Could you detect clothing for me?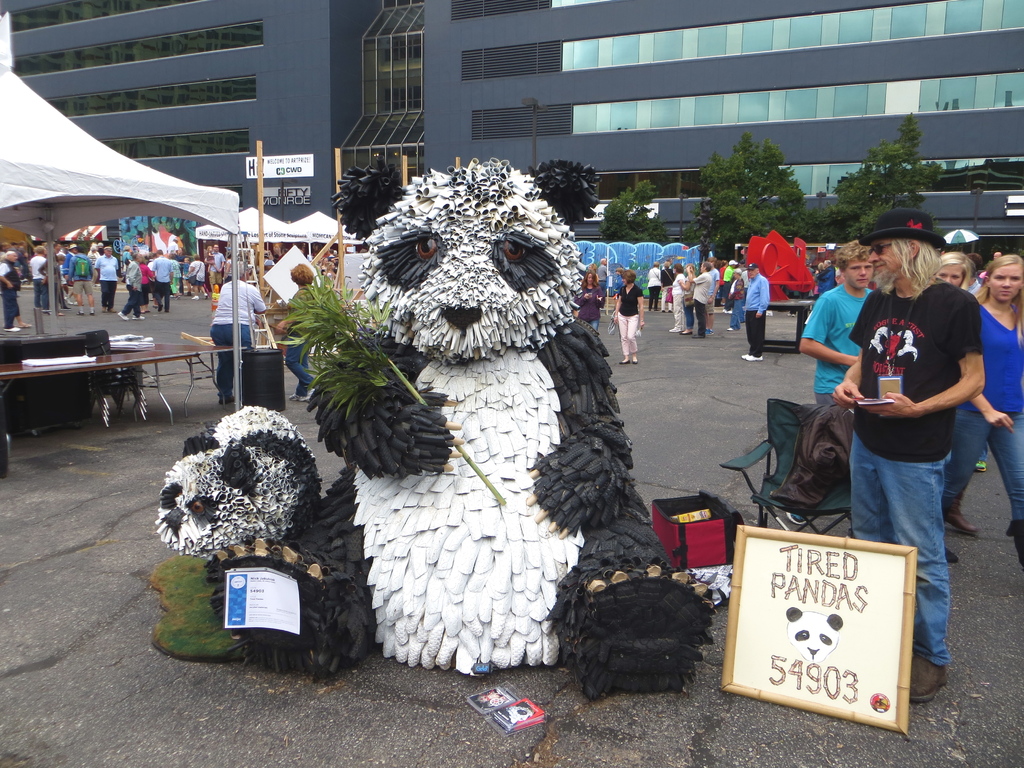
Detection result: <region>852, 285, 984, 460</region>.
